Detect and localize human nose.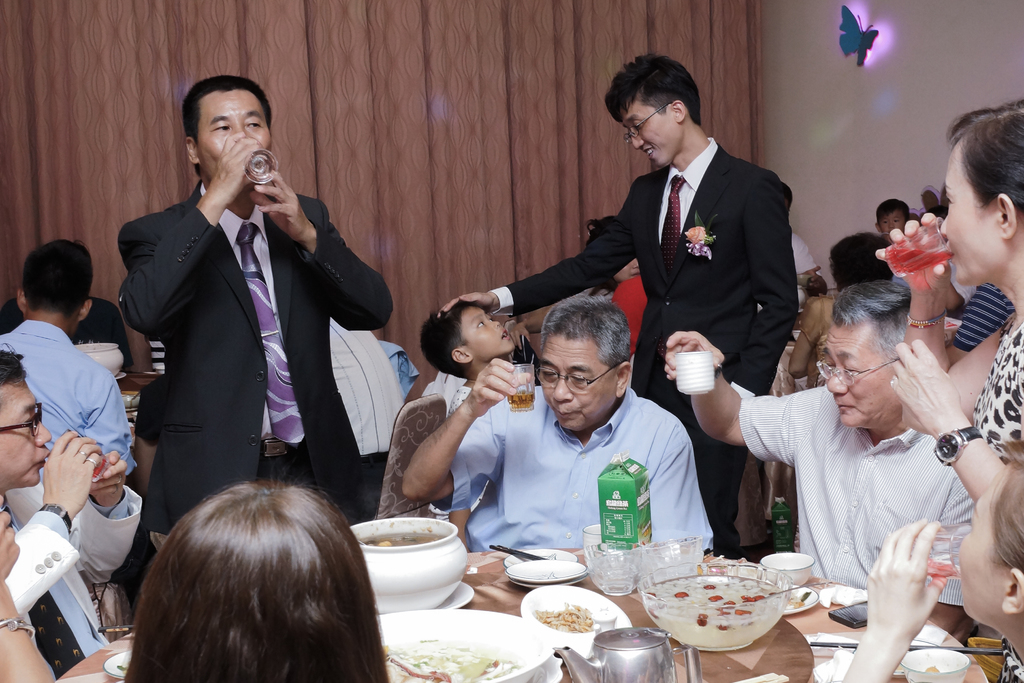
Localized at left=31, top=416, right=52, bottom=443.
